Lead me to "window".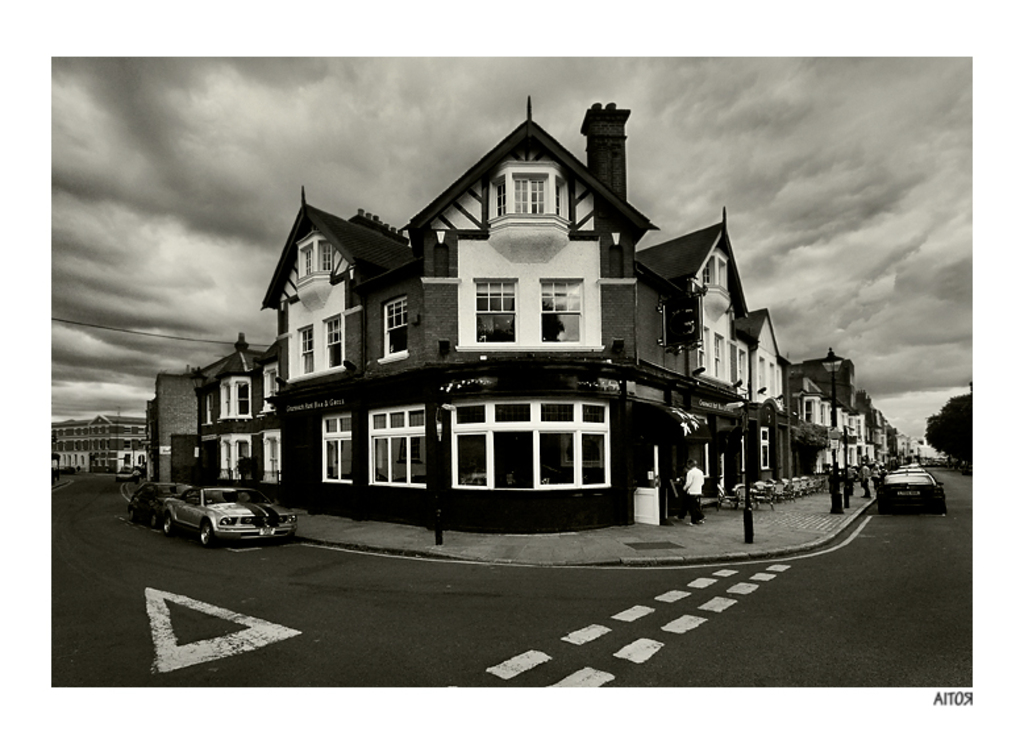
Lead to (540,279,582,338).
